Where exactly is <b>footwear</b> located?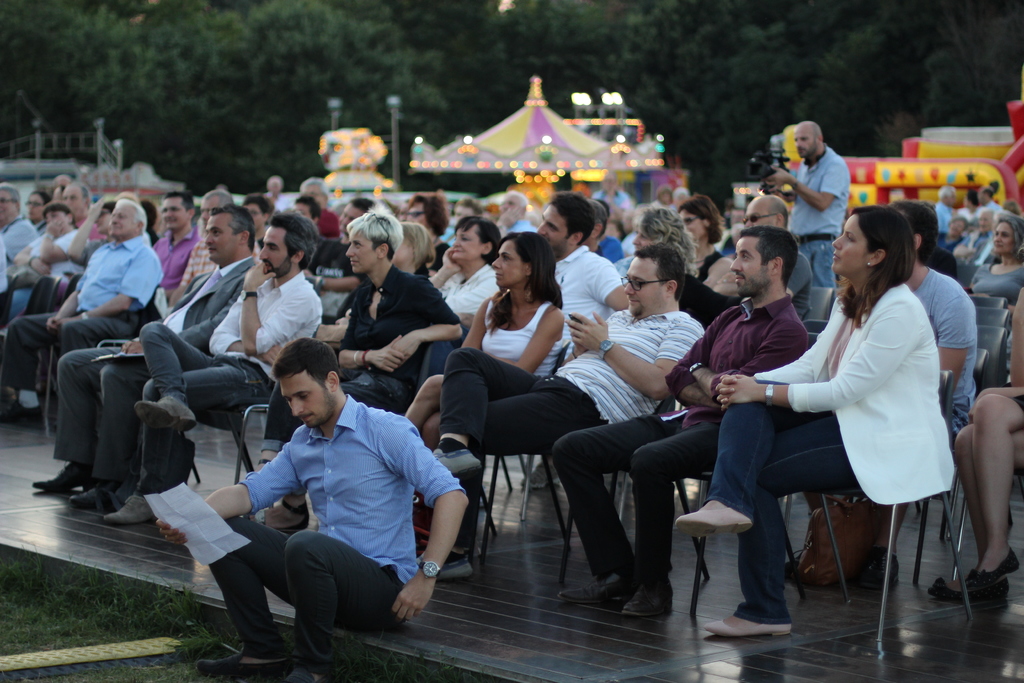
Its bounding box is 707 623 786 638.
